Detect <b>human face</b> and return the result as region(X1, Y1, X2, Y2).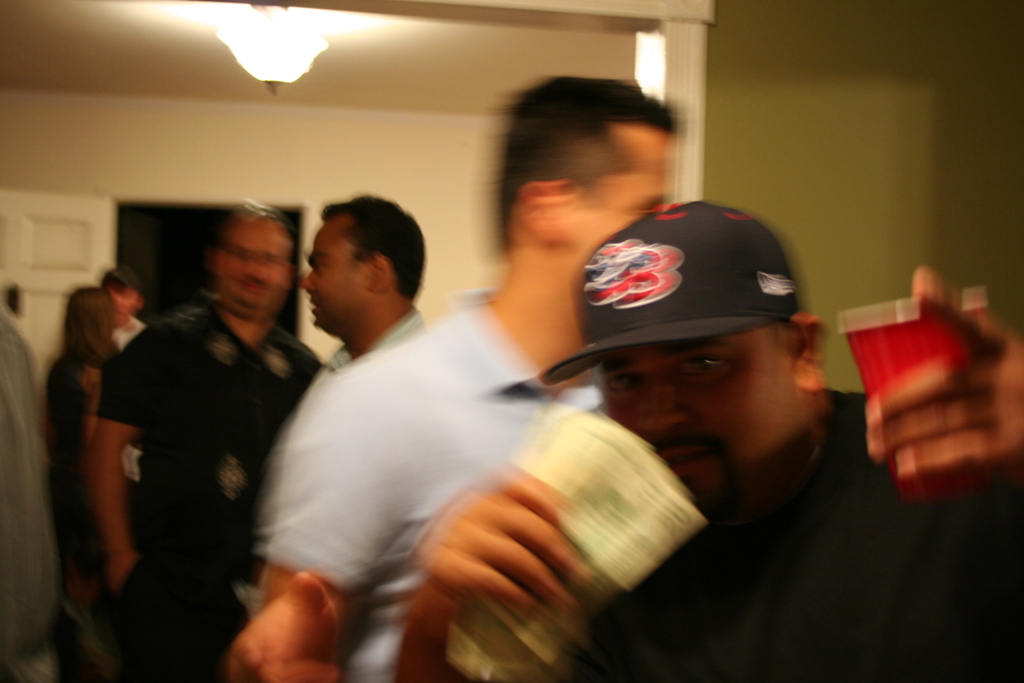
region(211, 220, 292, 312).
